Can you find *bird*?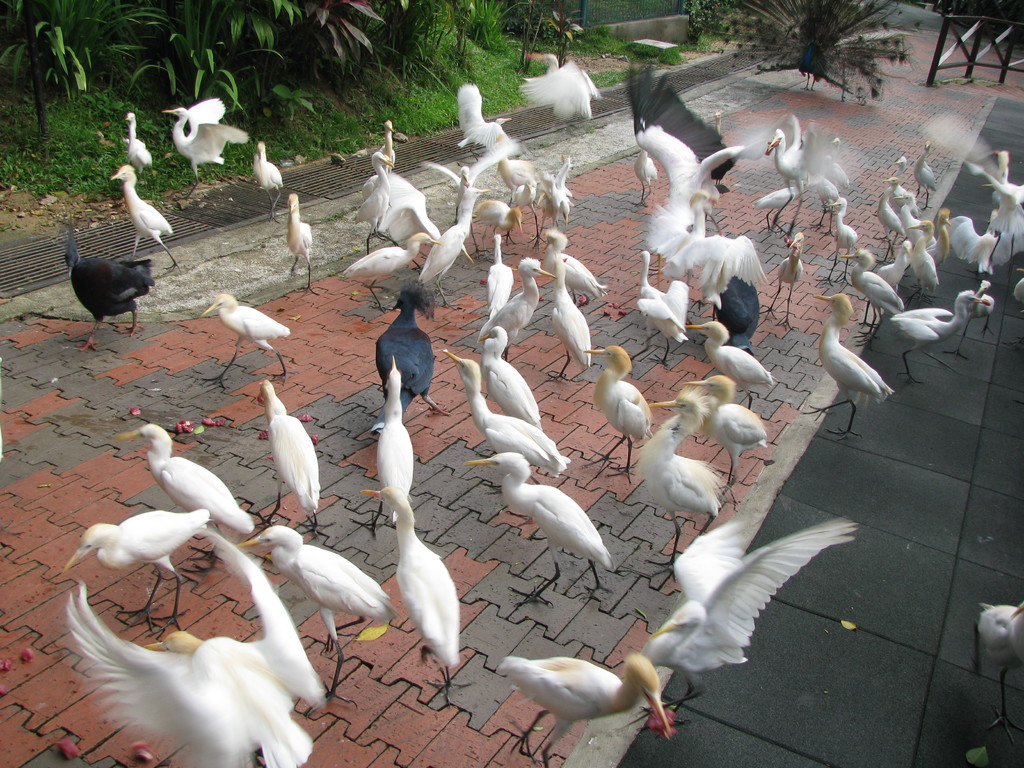
Yes, bounding box: [863, 182, 901, 251].
